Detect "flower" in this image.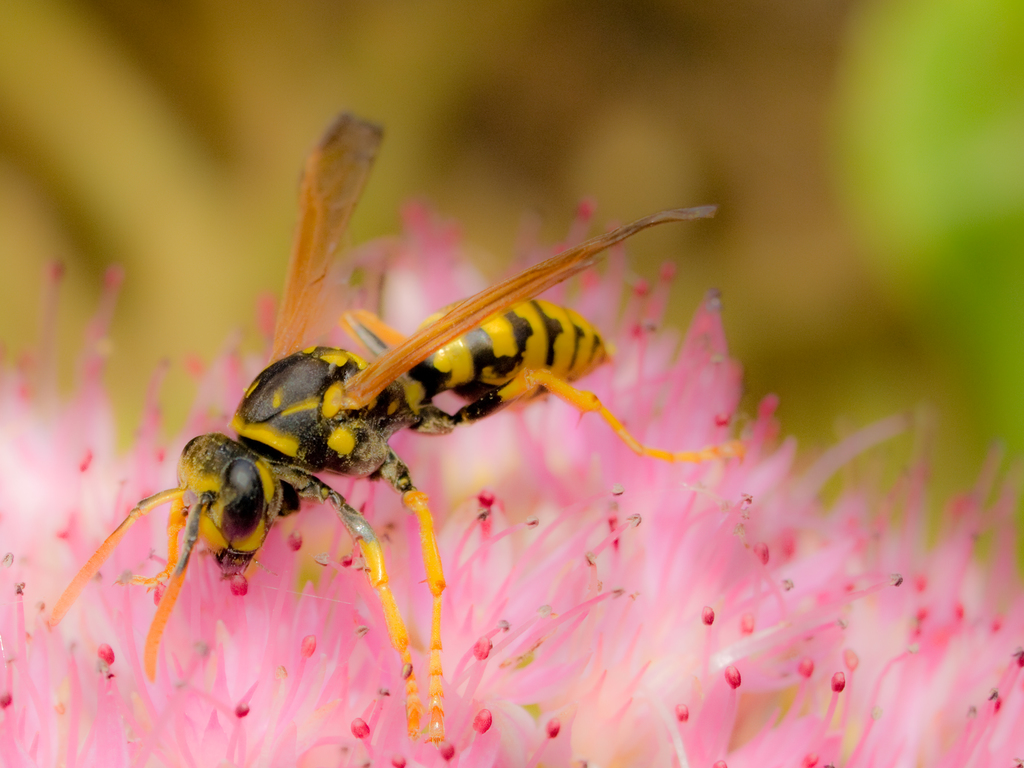
Detection: {"x1": 0, "y1": 198, "x2": 1021, "y2": 767}.
